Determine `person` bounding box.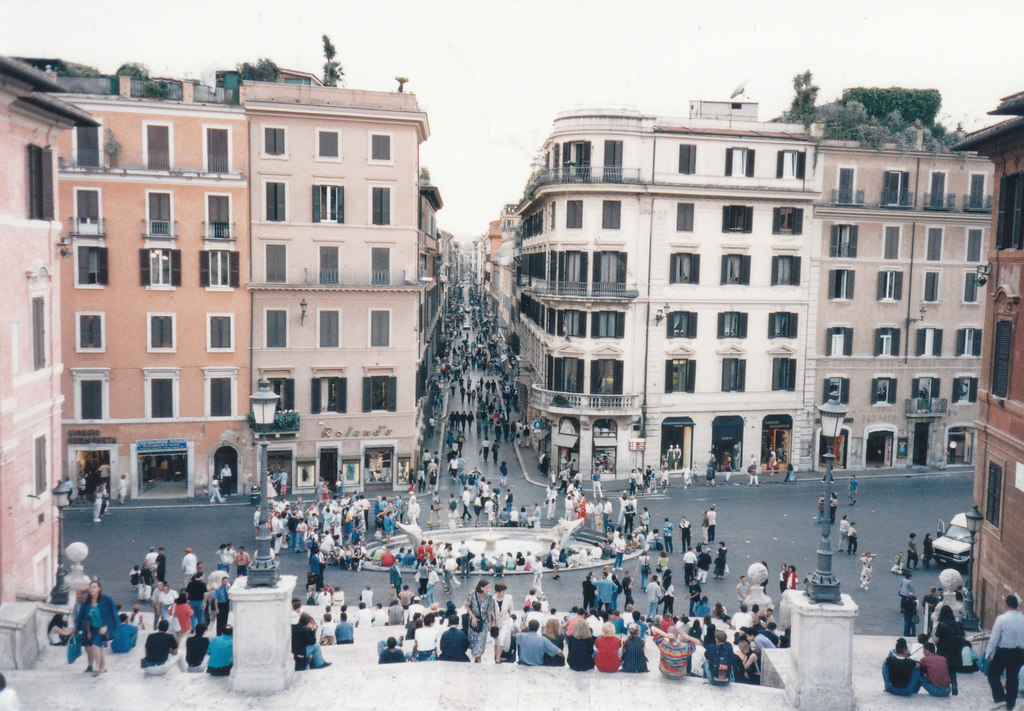
Determined: x1=412, y1=613, x2=435, y2=661.
